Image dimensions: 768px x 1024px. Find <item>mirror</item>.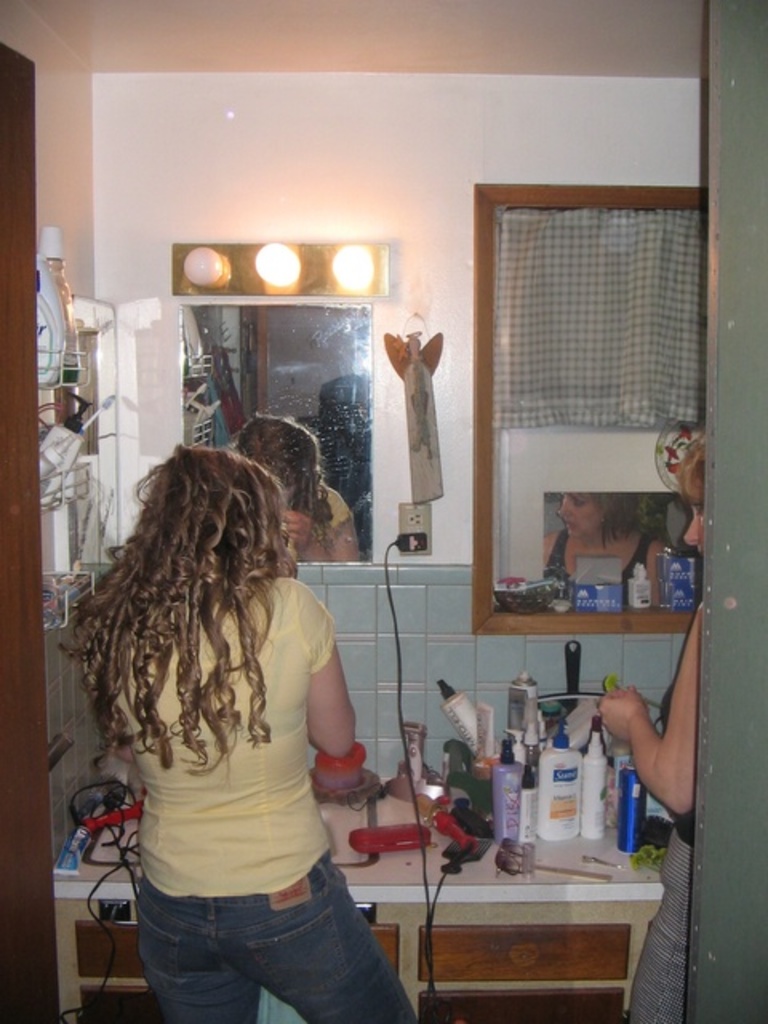
181:306:374:566.
